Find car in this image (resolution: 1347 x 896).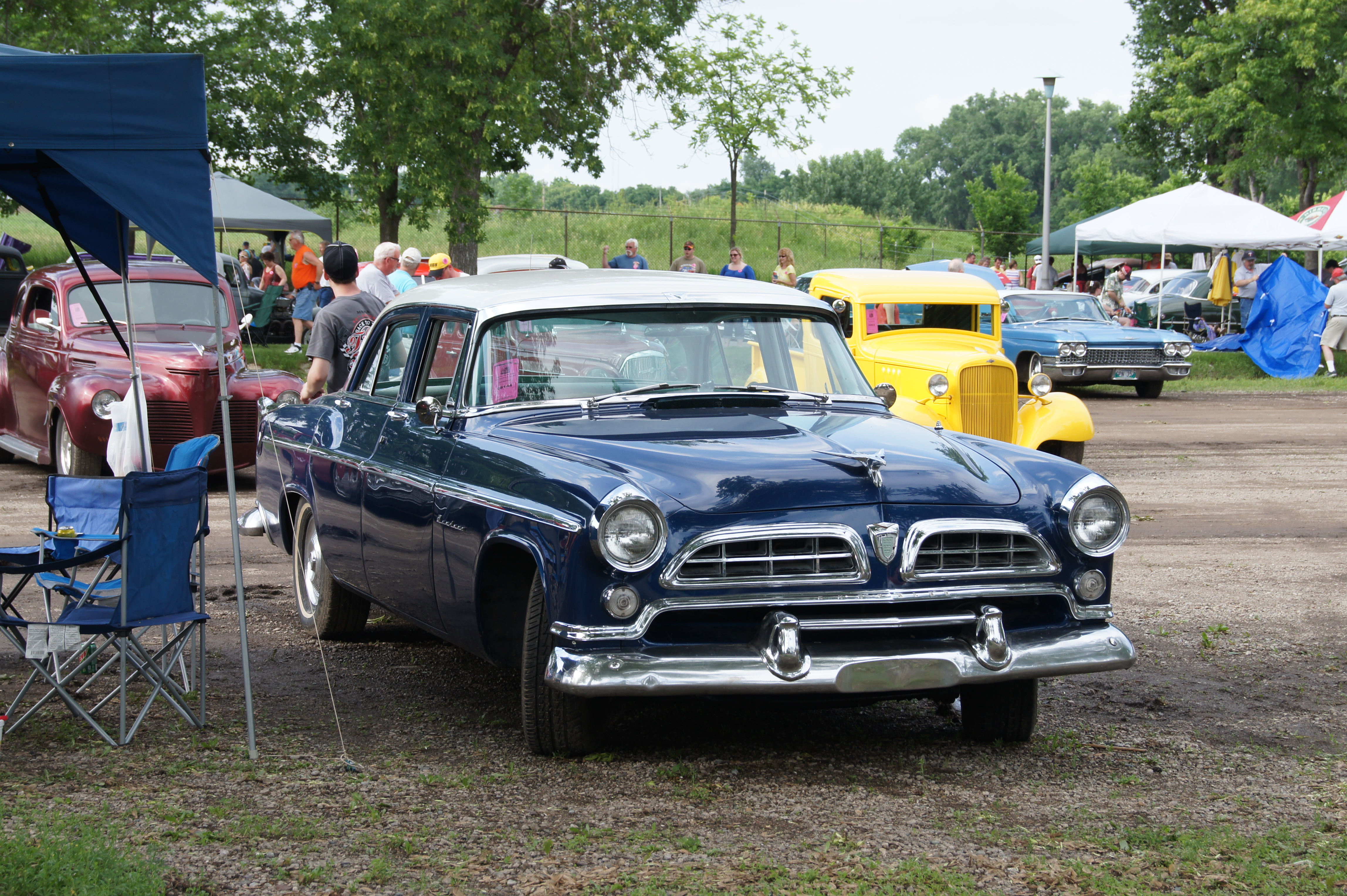
select_region(95, 77, 135, 81).
